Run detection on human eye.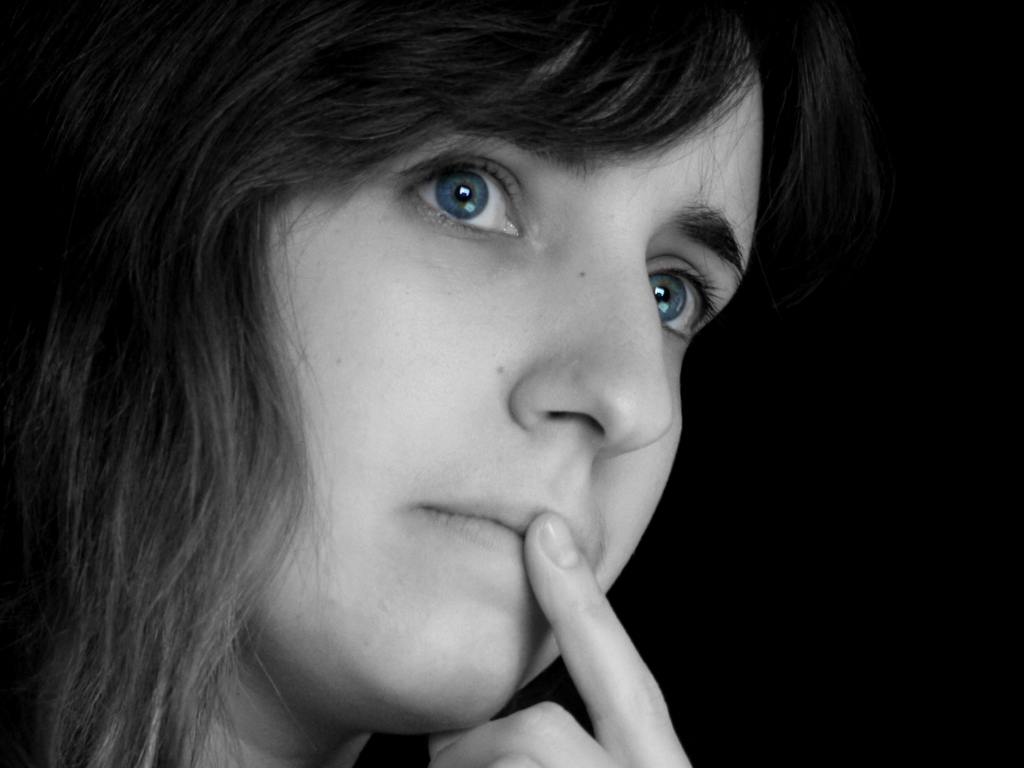
Result: crop(375, 141, 545, 255).
